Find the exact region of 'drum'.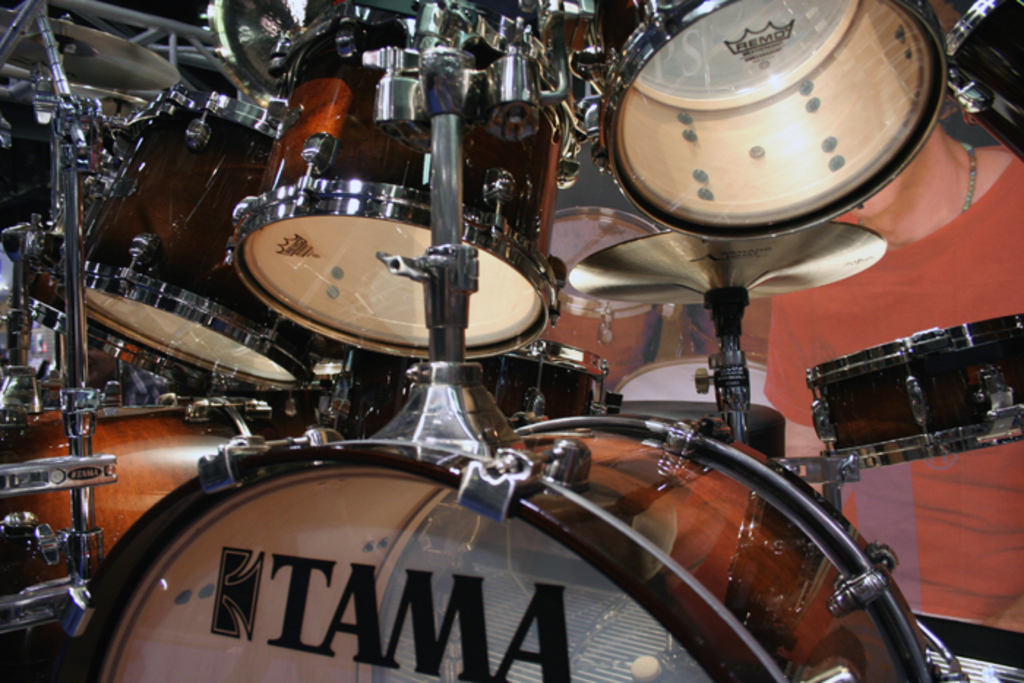
Exact region: BBox(28, 91, 347, 389).
